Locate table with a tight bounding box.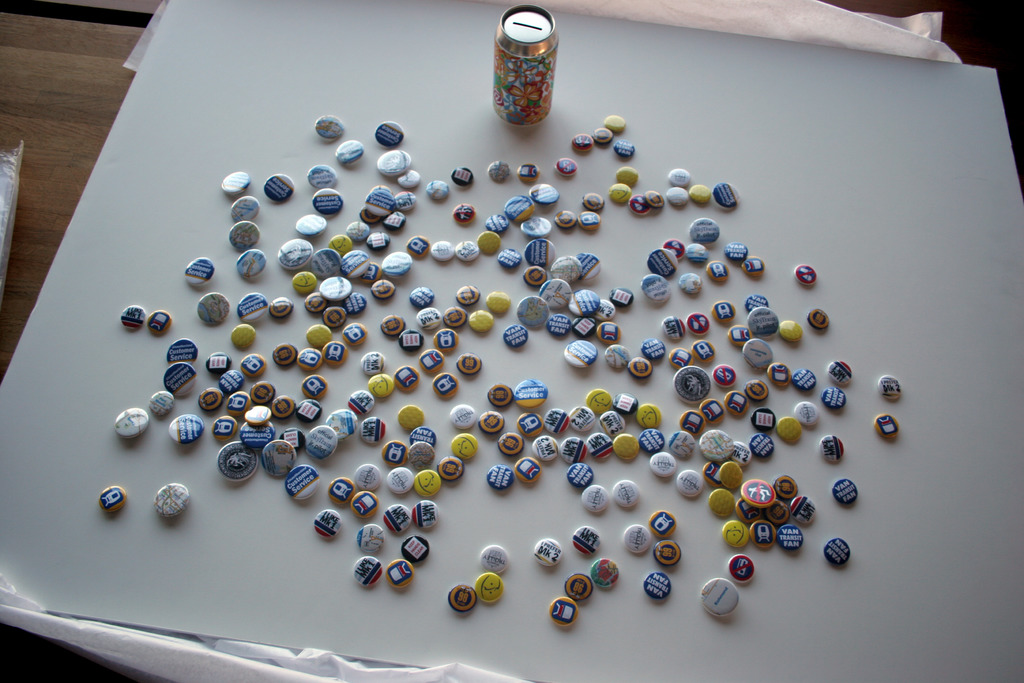
{"left": 0, "top": 29, "right": 952, "bottom": 682}.
